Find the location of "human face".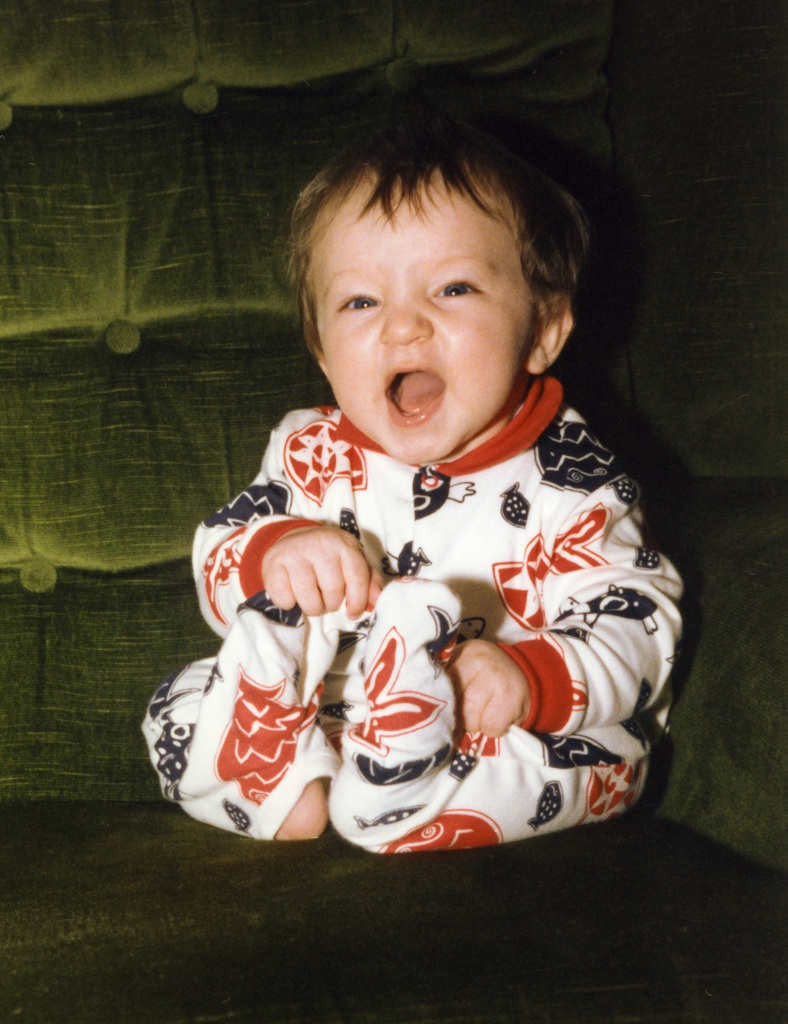
Location: 317/168/531/468.
